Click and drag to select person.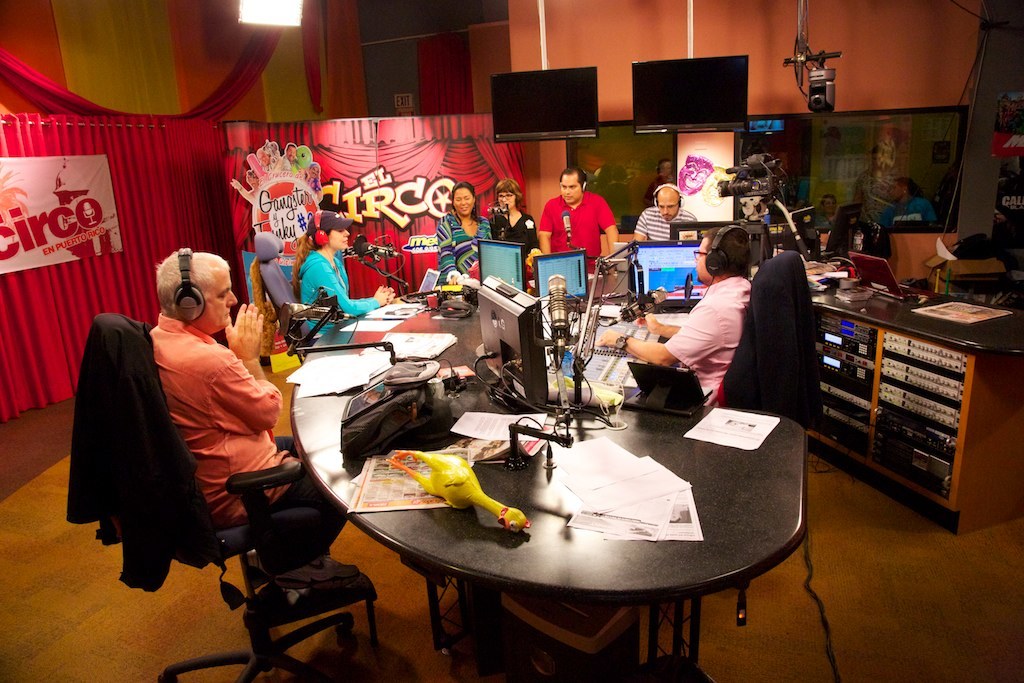
Selection: region(589, 222, 755, 407).
